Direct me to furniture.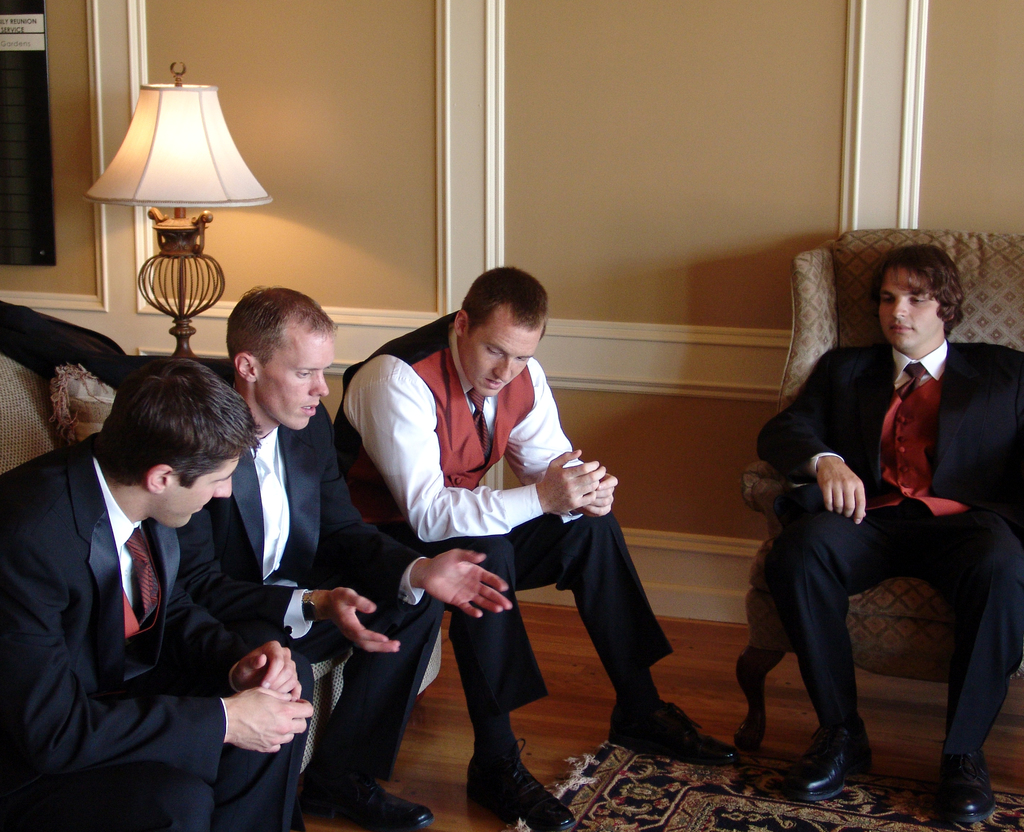
Direction: left=0, top=300, right=445, bottom=774.
